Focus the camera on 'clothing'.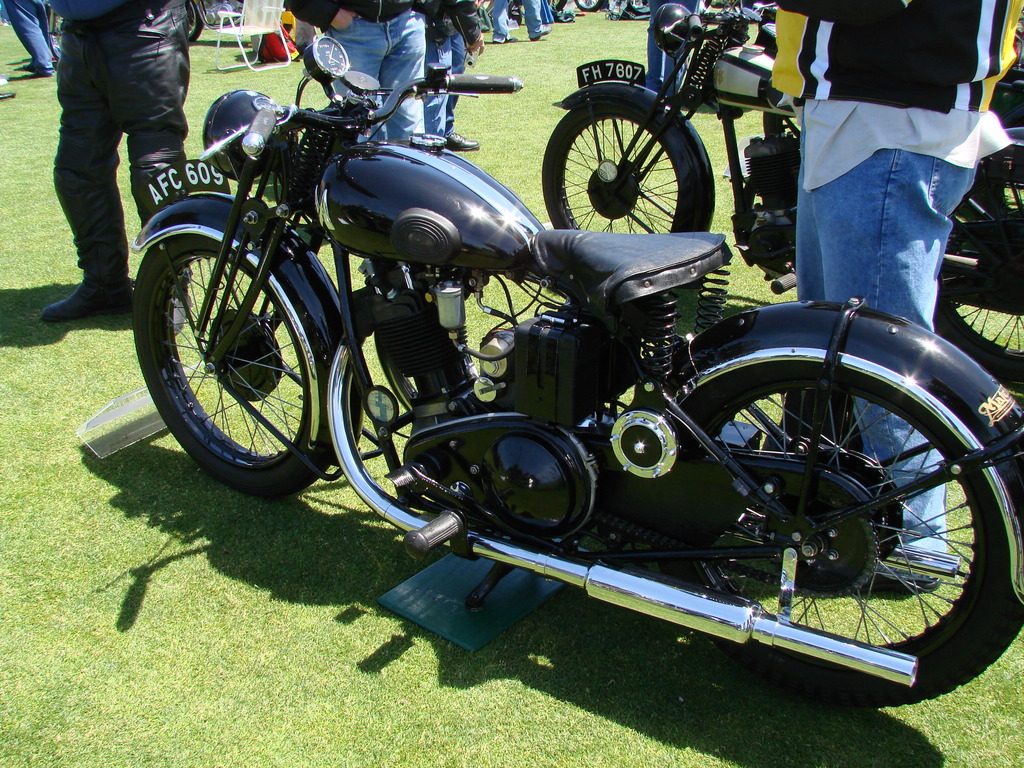
Focus region: 8/0/58/70.
